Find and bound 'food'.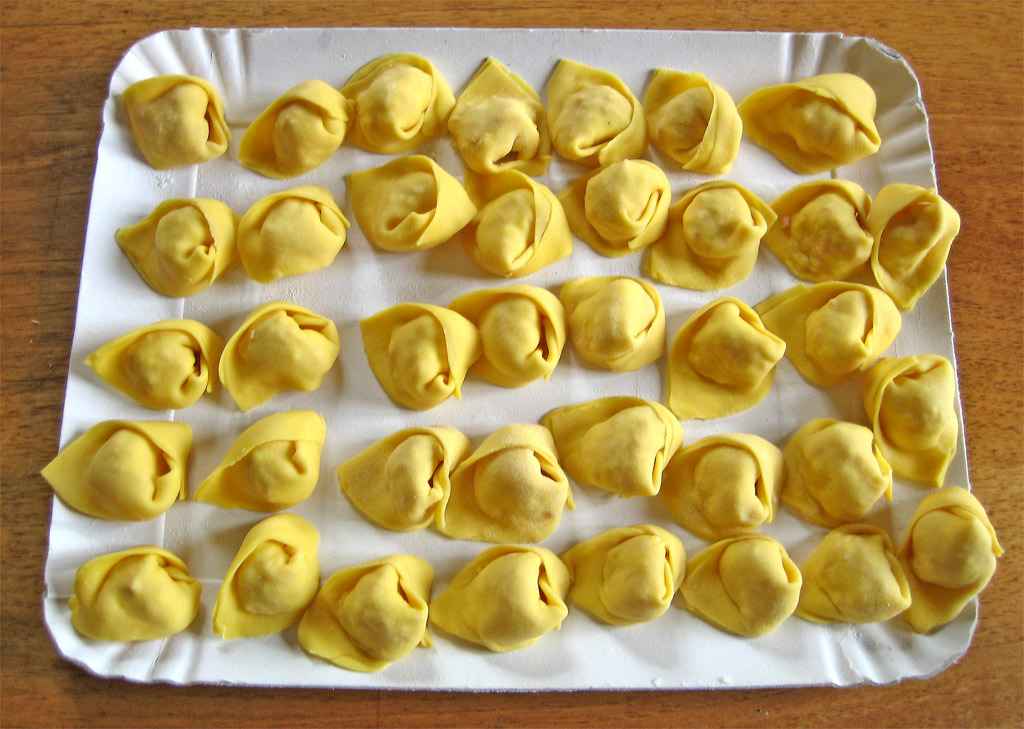
Bound: x1=446, y1=420, x2=575, y2=545.
